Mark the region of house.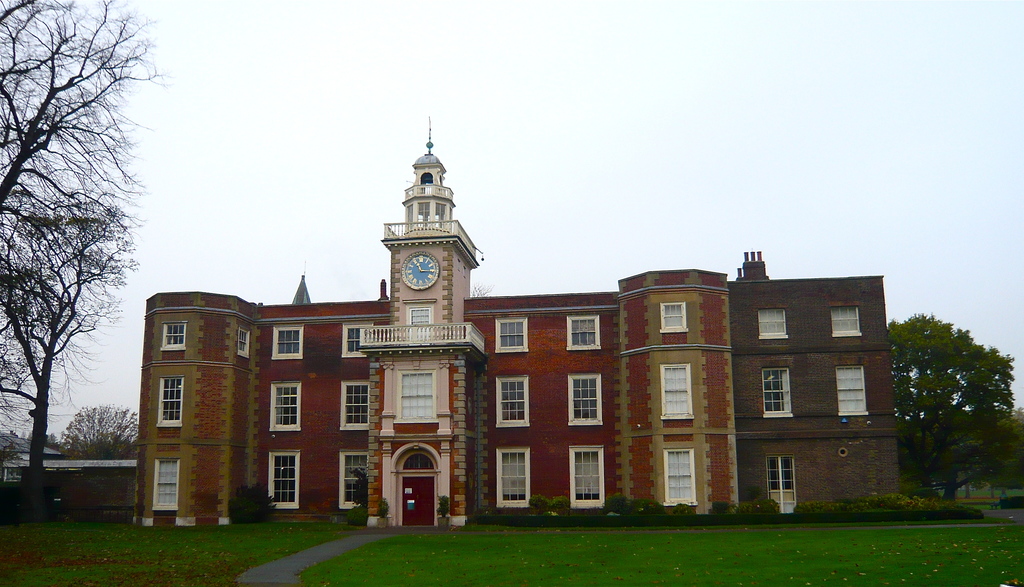
Region: {"x1": 711, "y1": 268, "x2": 905, "y2": 523}.
